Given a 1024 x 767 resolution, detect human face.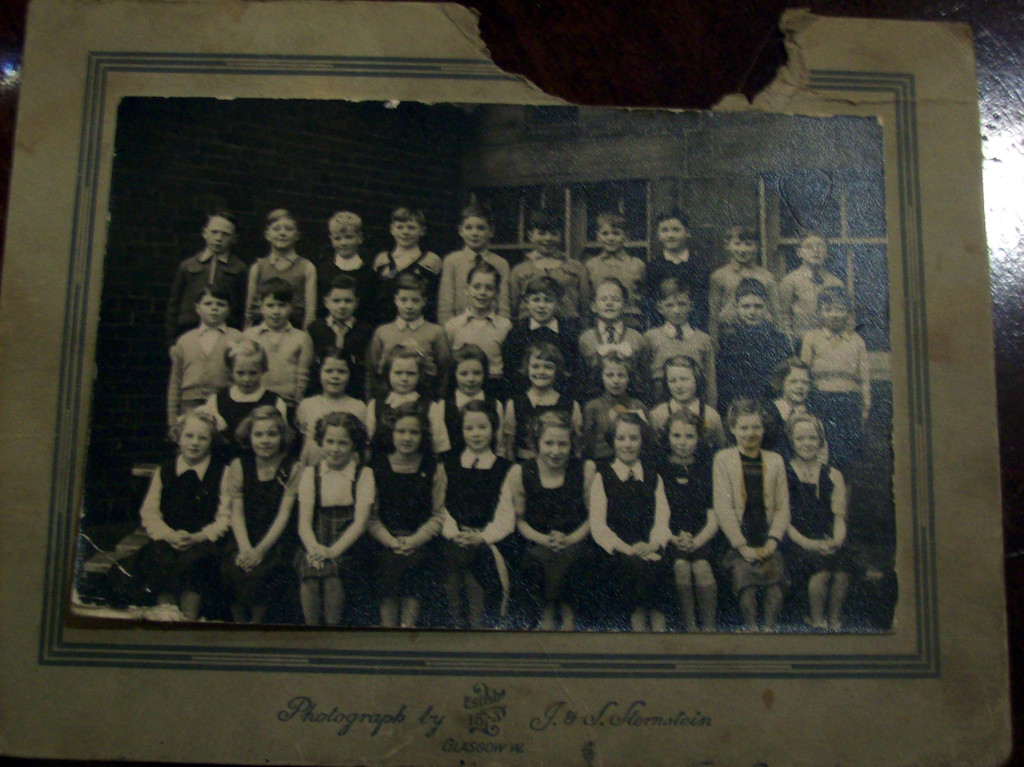
crop(227, 353, 259, 395).
